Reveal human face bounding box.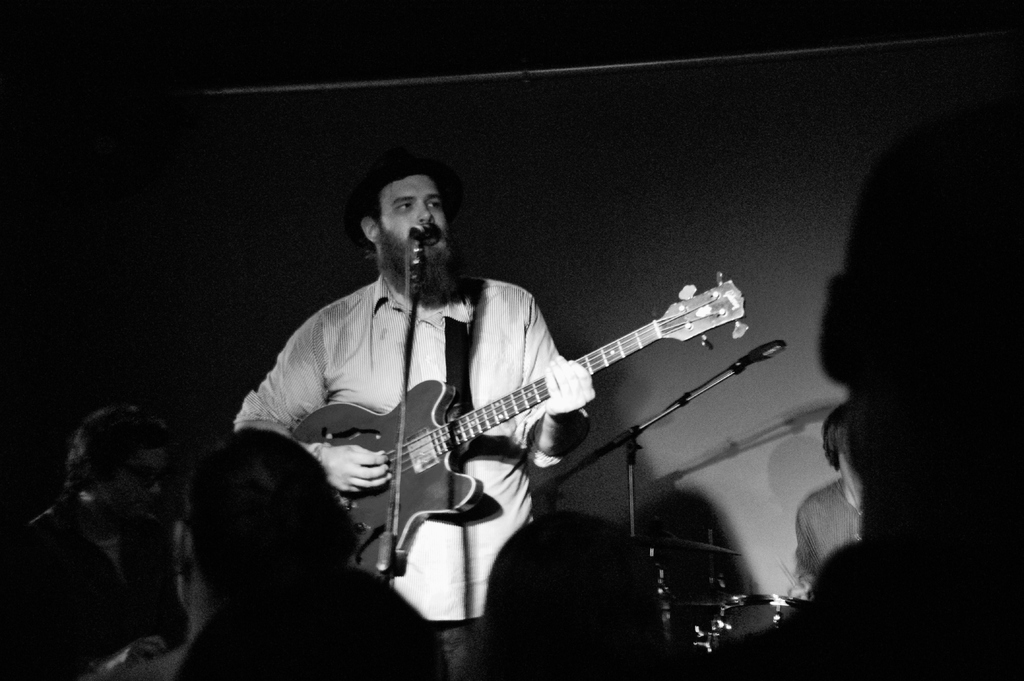
Revealed: [381, 172, 451, 269].
